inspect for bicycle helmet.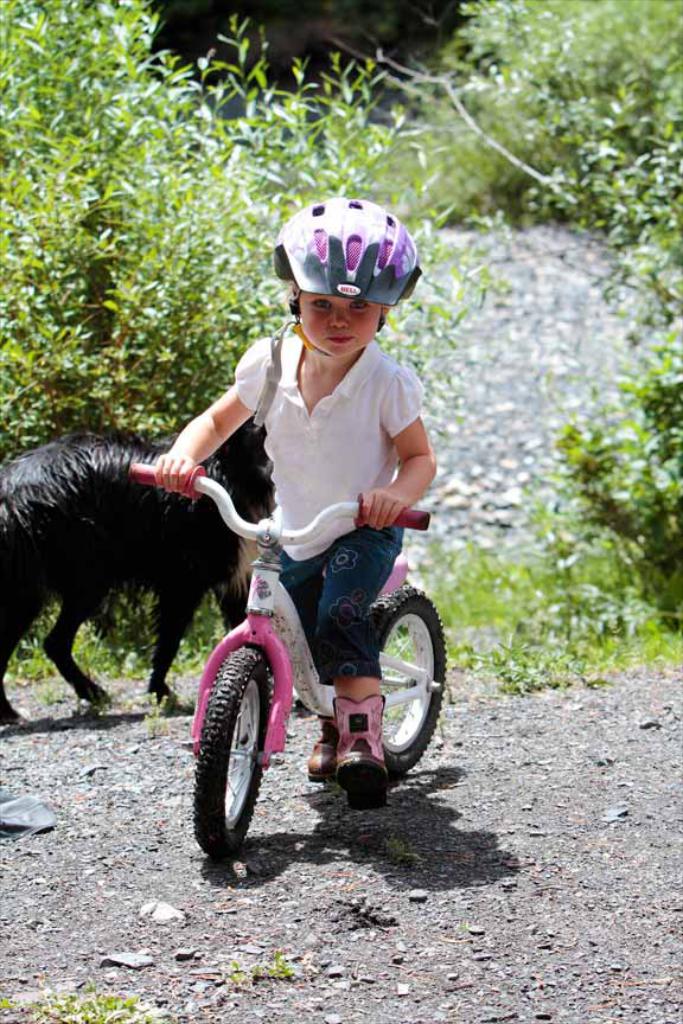
Inspection: 274:196:421:307.
